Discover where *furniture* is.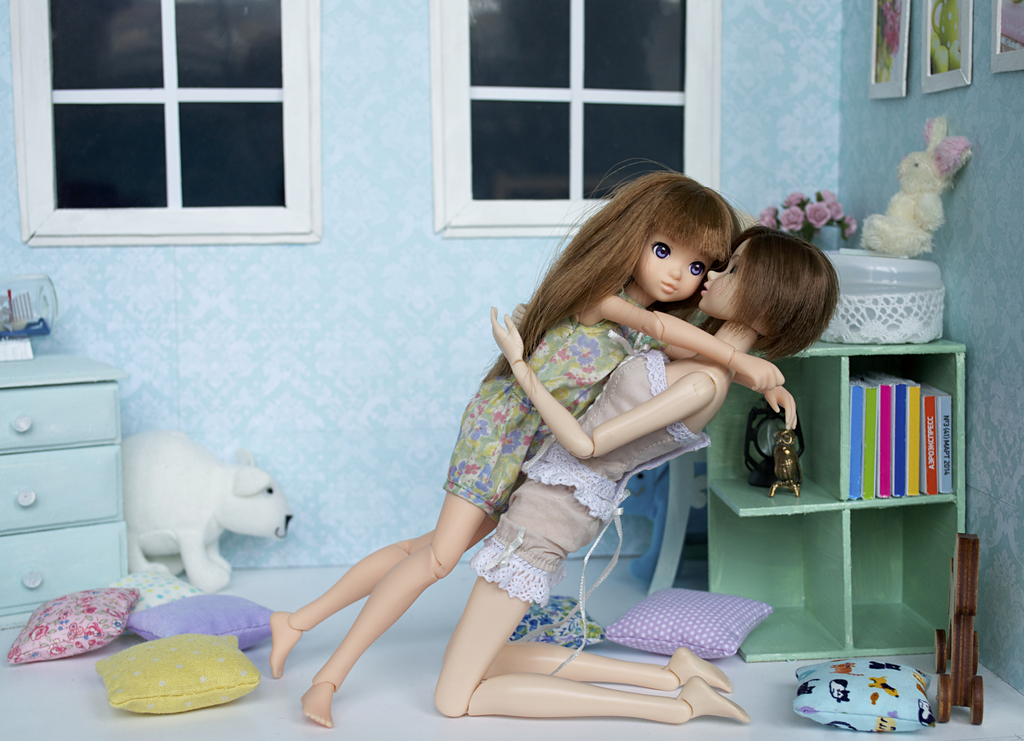
Discovered at x1=703, y1=335, x2=959, y2=663.
